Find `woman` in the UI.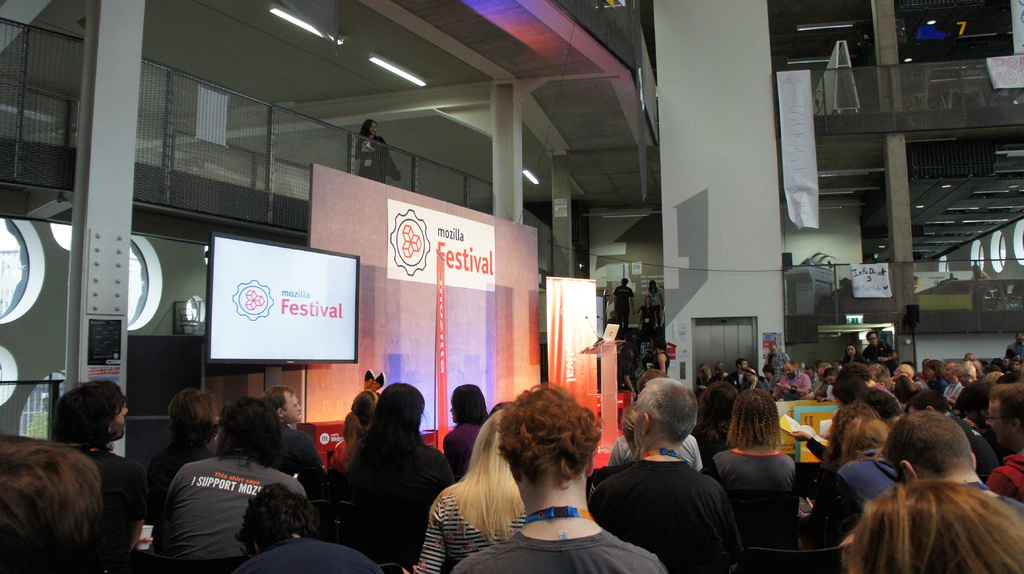
UI element at [340,387,379,464].
